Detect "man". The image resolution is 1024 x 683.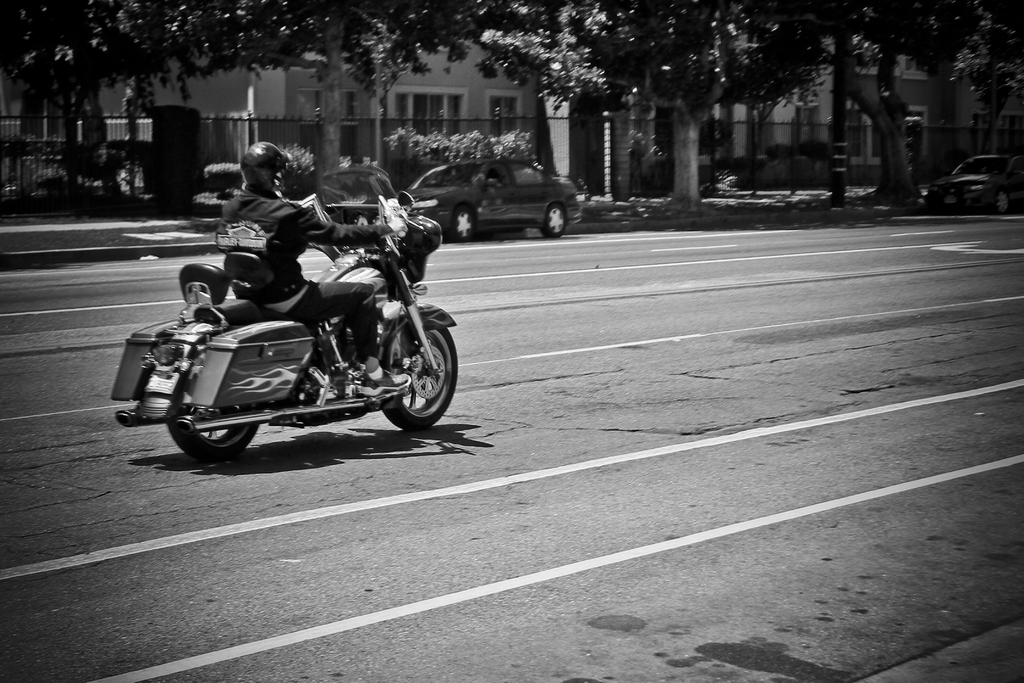
detection(221, 139, 414, 397).
